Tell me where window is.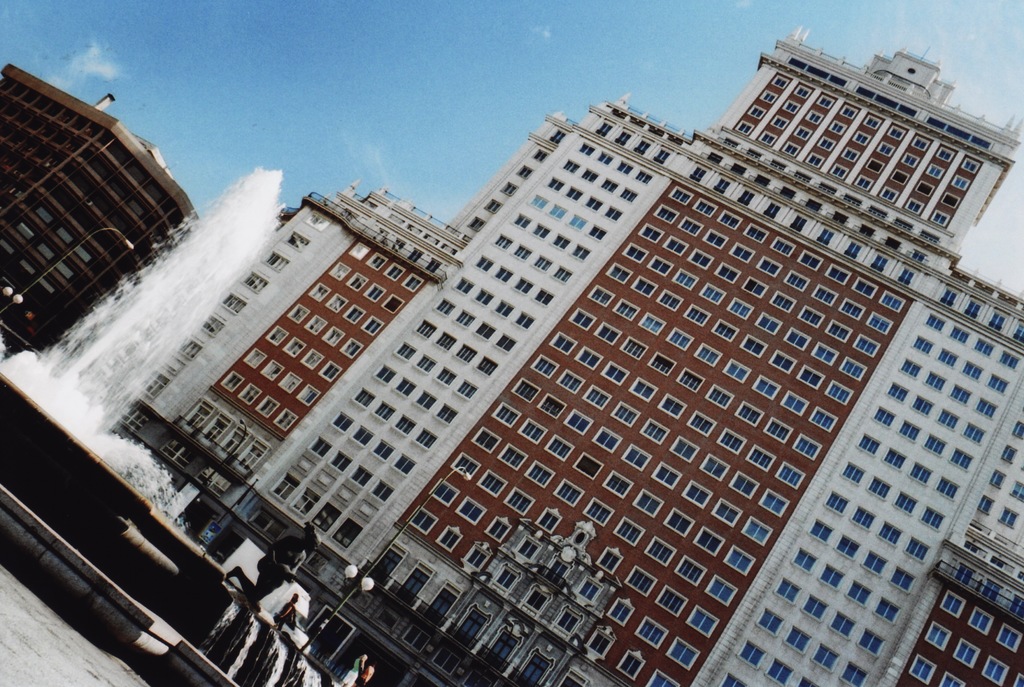
window is at 287/230/308/250.
